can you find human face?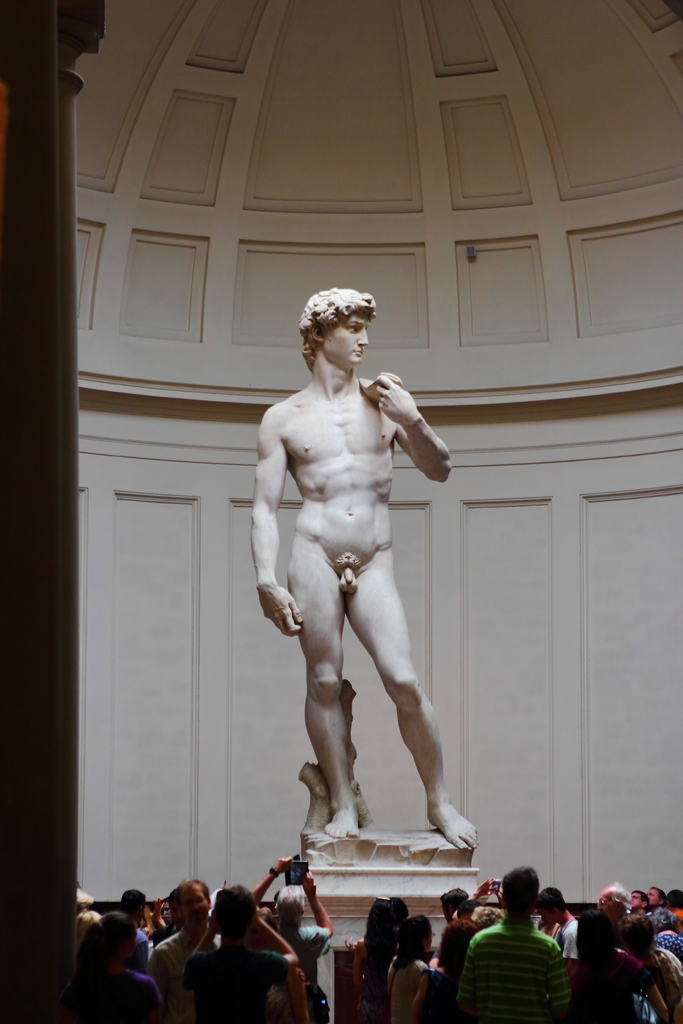
Yes, bounding box: (318,314,367,364).
